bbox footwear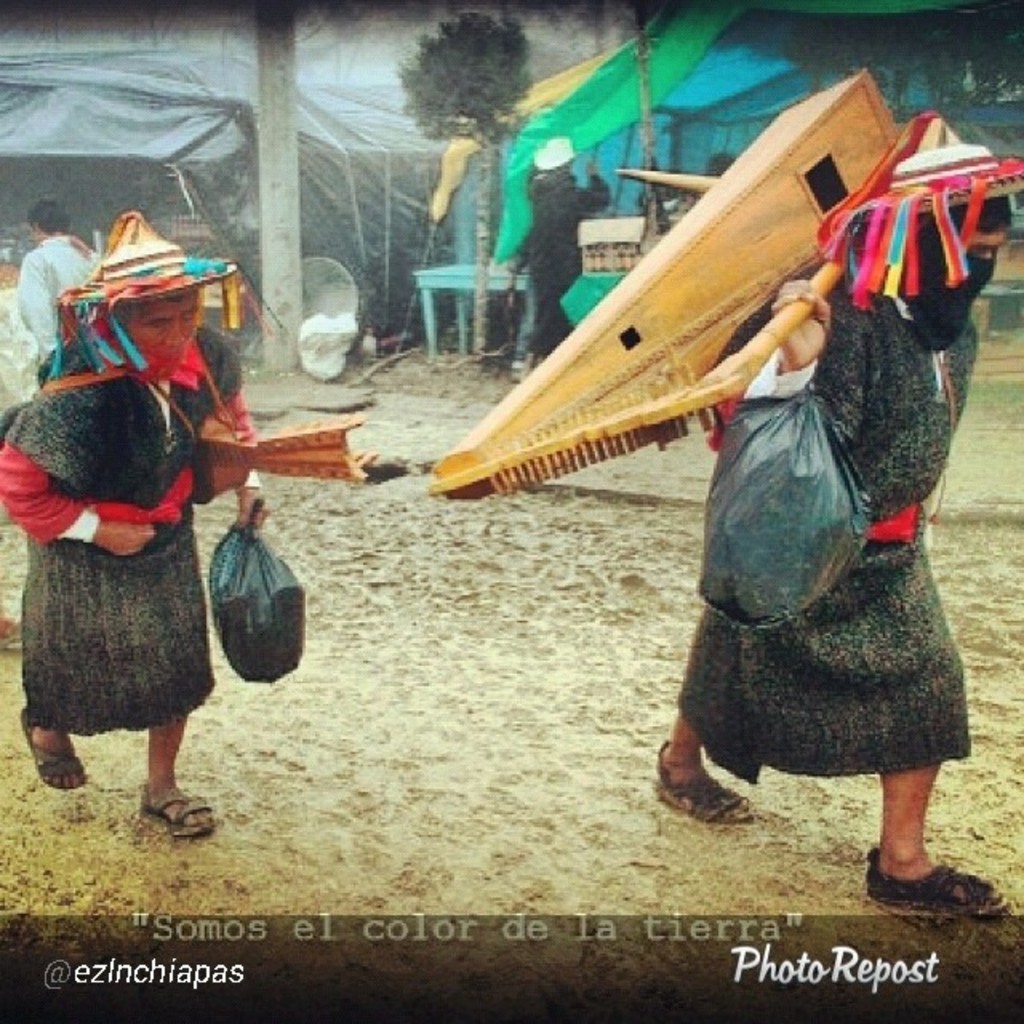
<bbox>138, 786, 226, 838</bbox>
